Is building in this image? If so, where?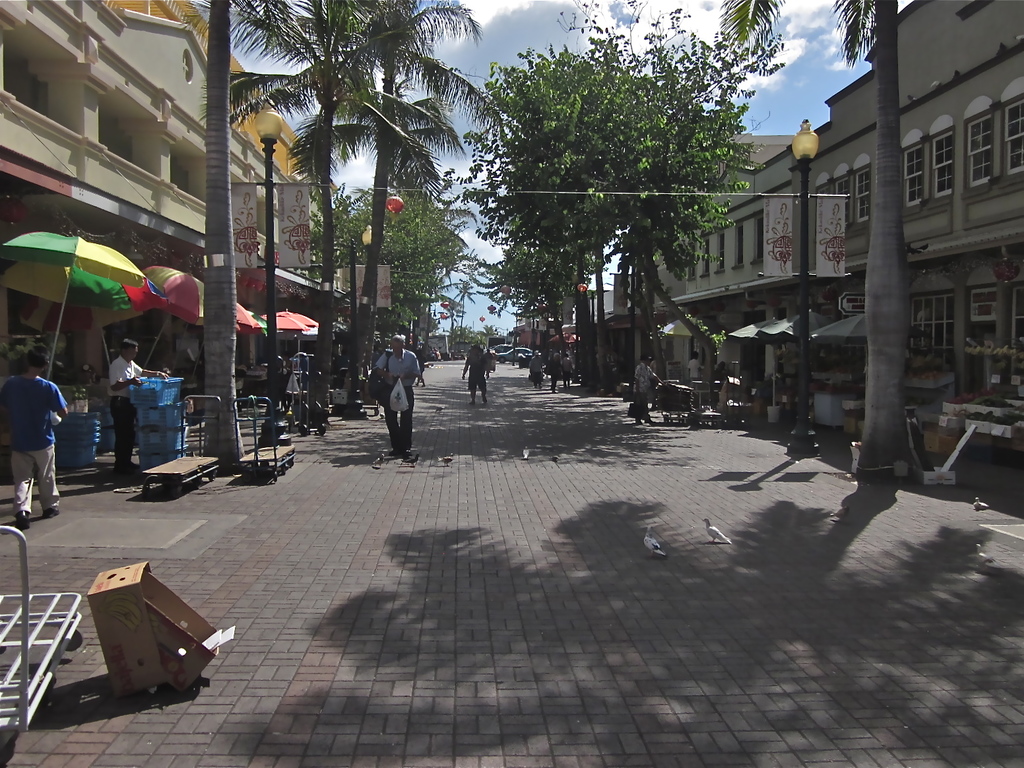
Yes, at crop(0, 1, 335, 383).
